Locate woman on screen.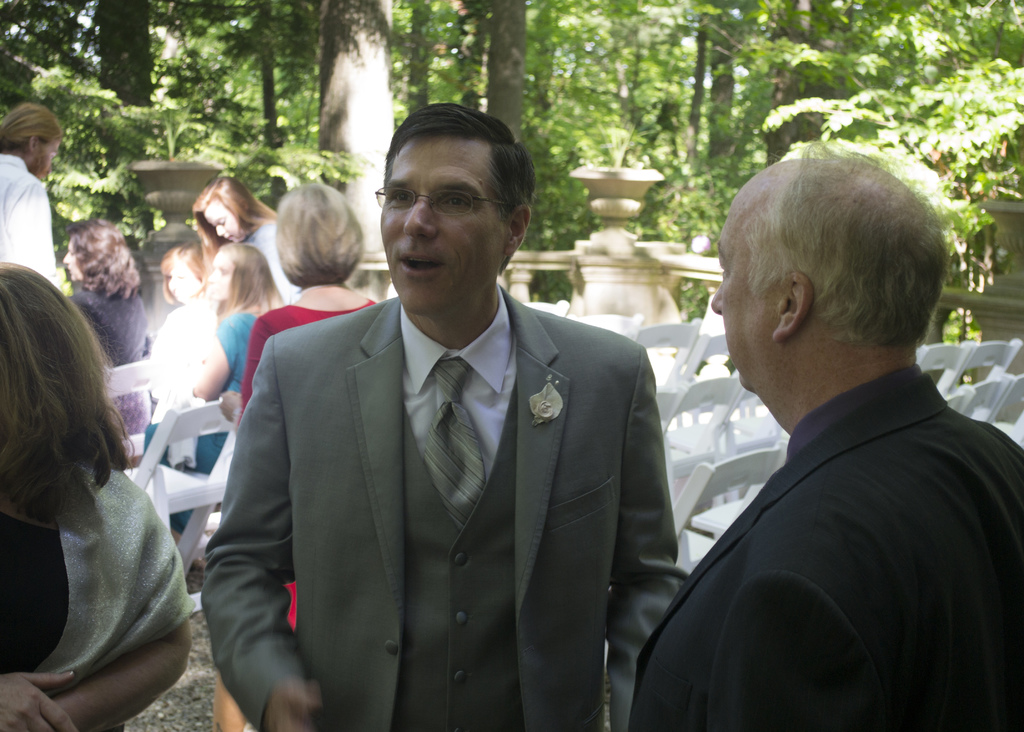
On screen at {"left": 0, "top": 264, "right": 193, "bottom": 731}.
